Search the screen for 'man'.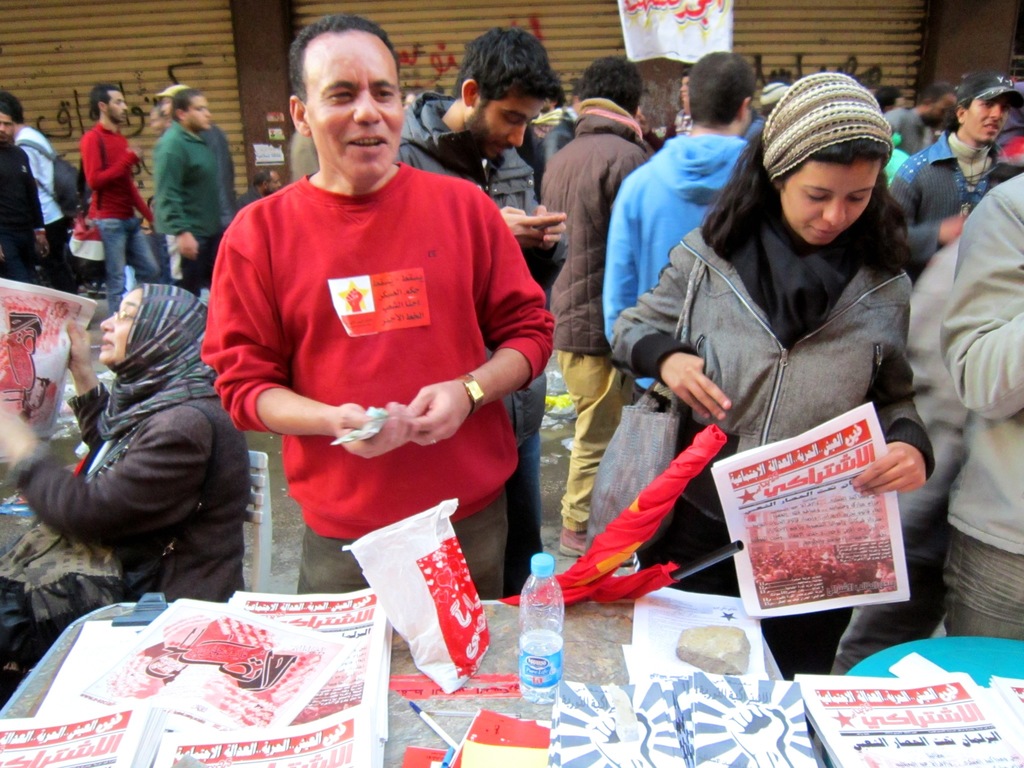
Found at 604 48 757 401.
